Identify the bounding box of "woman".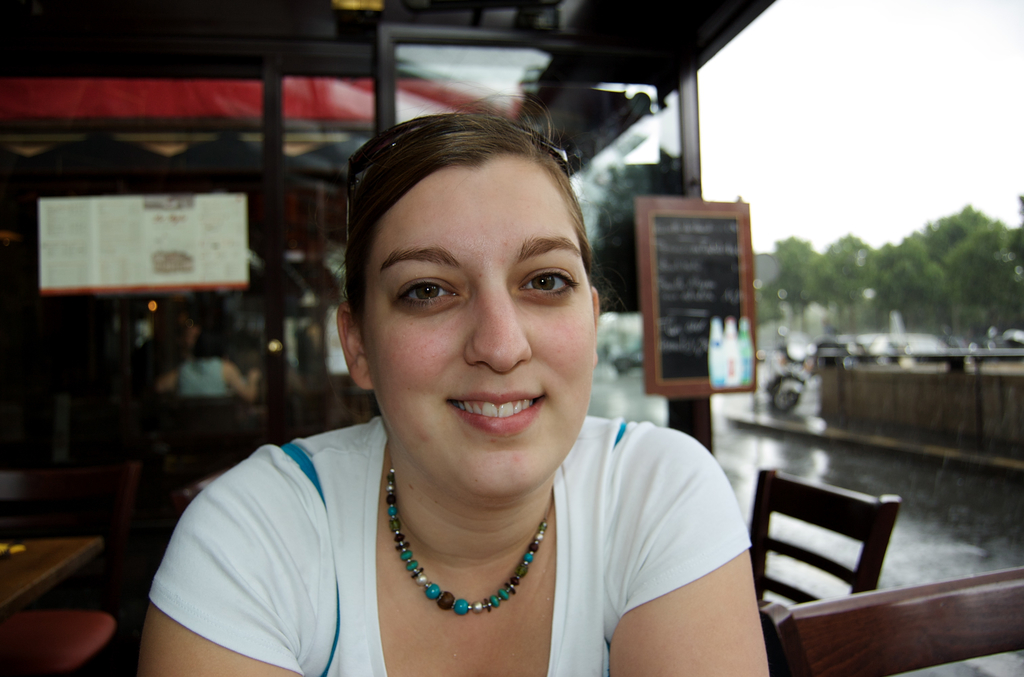
<bbox>132, 117, 740, 668</bbox>.
